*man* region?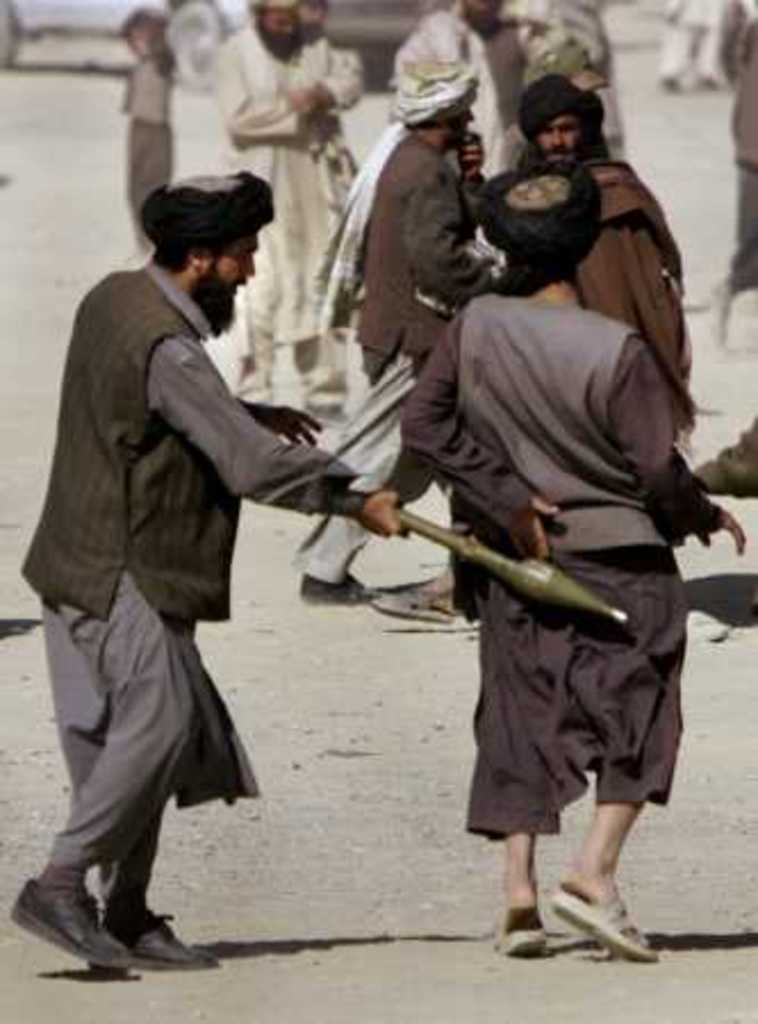
<region>0, 173, 405, 983</region>
